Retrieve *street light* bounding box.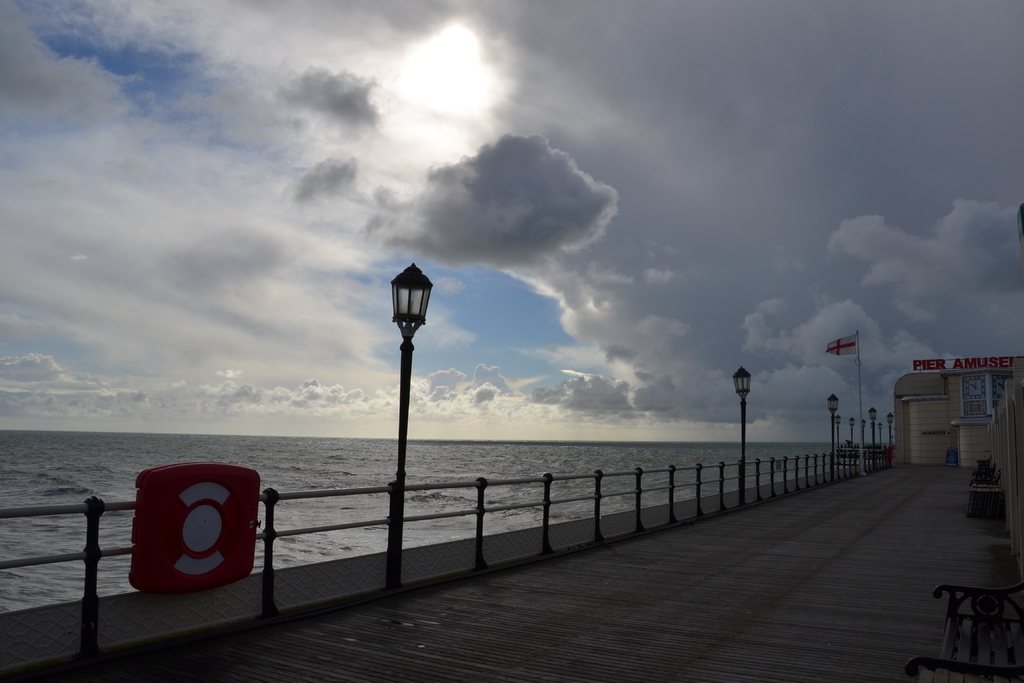
Bounding box: region(835, 414, 840, 448).
